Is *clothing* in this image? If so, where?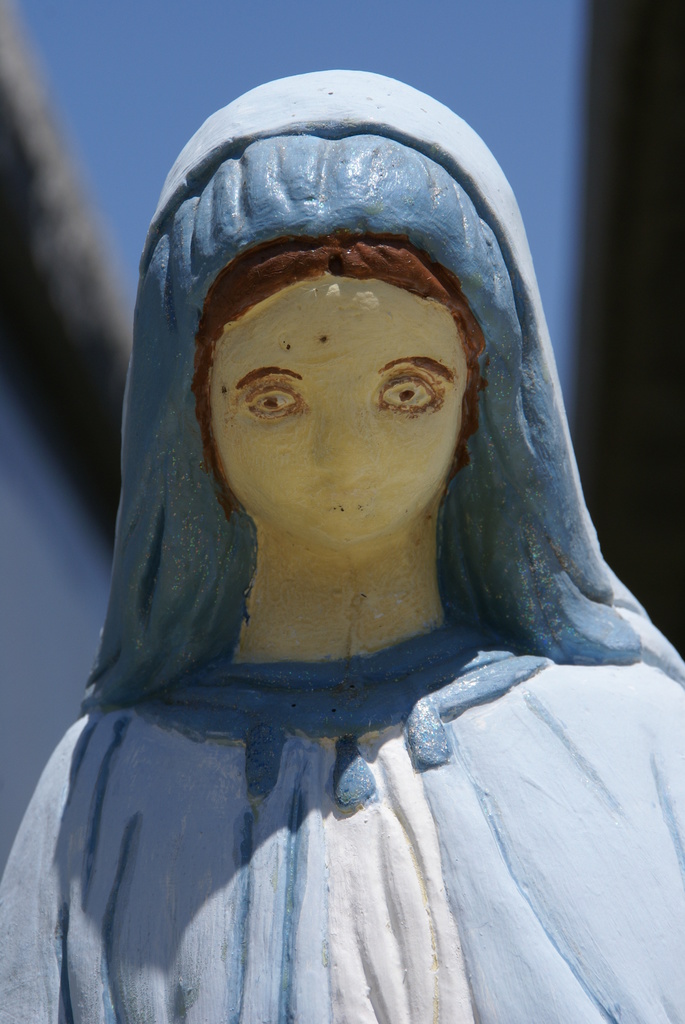
Yes, at l=0, t=67, r=684, b=1023.
